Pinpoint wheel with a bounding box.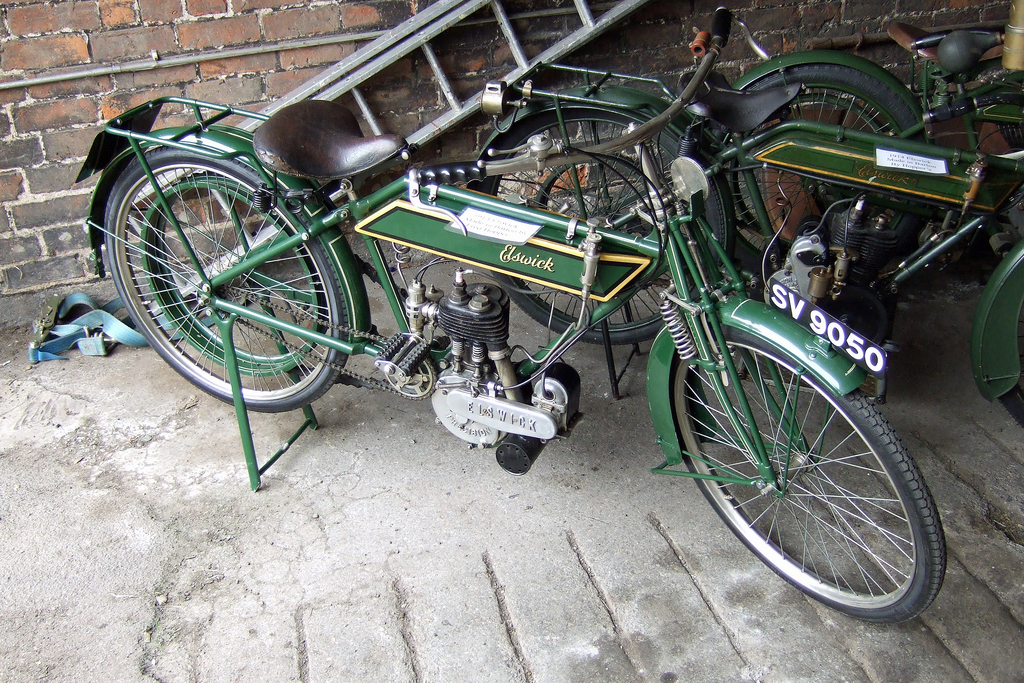
l=111, t=139, r=345, b=415.
